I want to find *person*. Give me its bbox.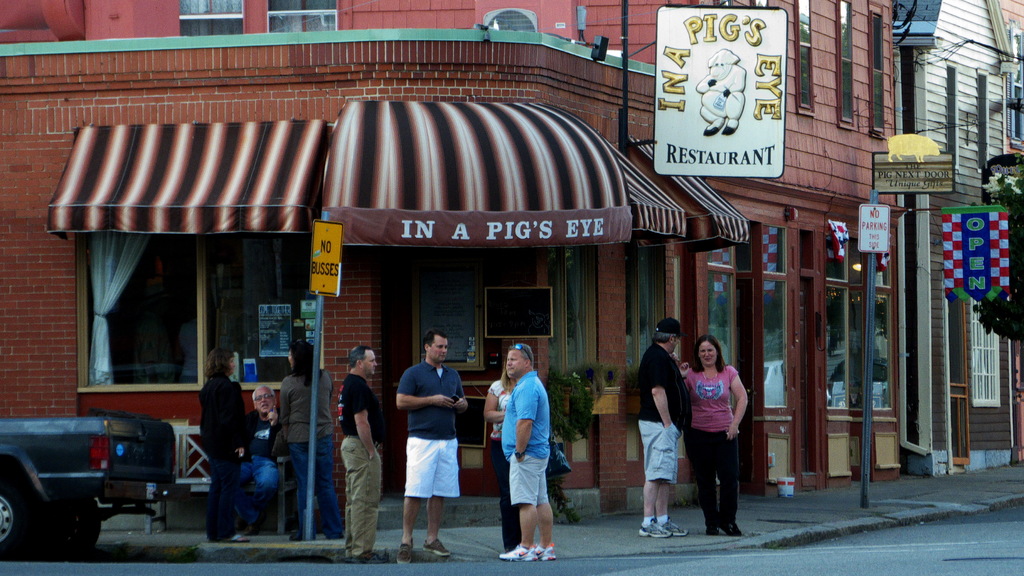
rect(196, 347, 251, 543).
